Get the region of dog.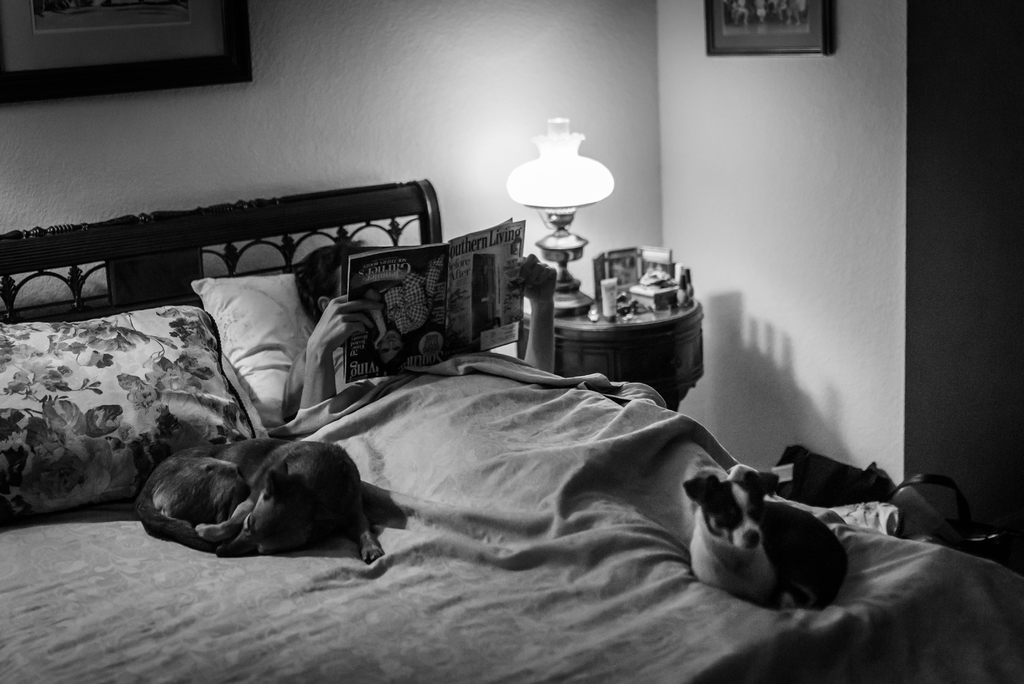
select_region(779, 443, 893, 508).
